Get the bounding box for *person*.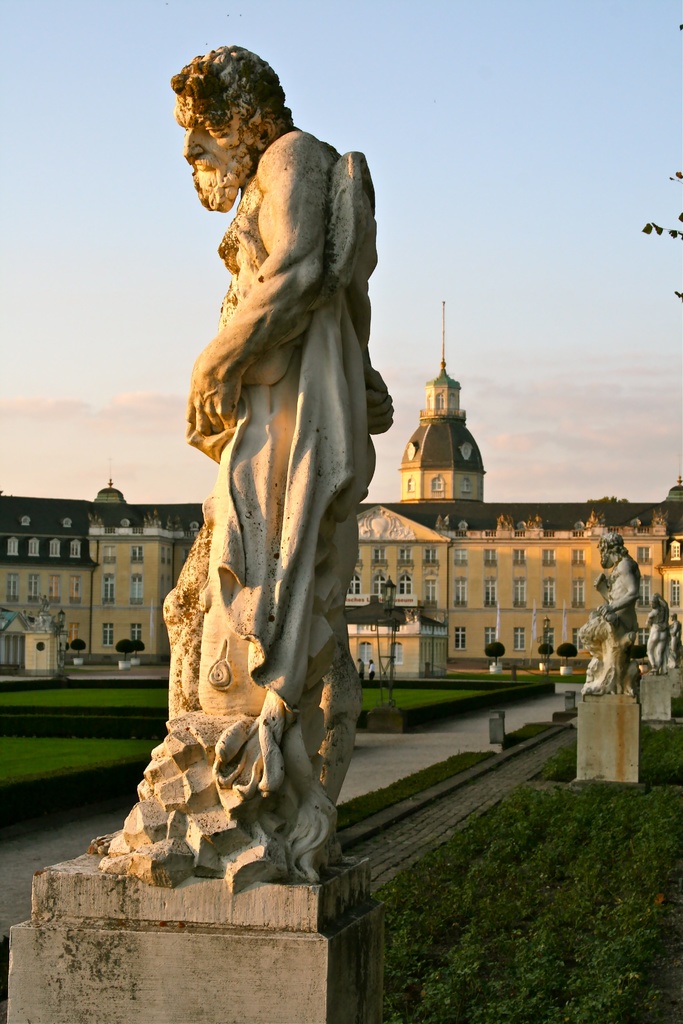
(x1=145, y1=81, x2=439, y2=905).
